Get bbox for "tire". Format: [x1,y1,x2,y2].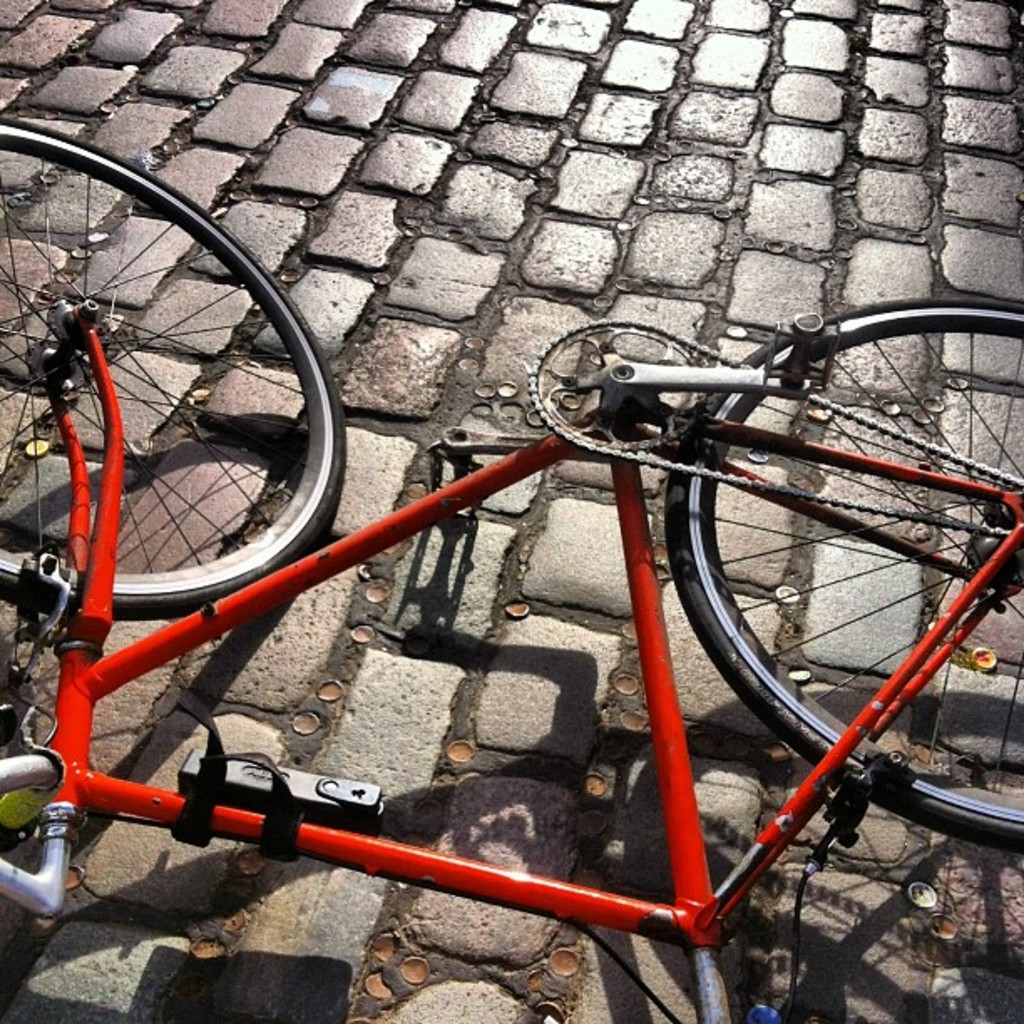
[2,122,340,614].
